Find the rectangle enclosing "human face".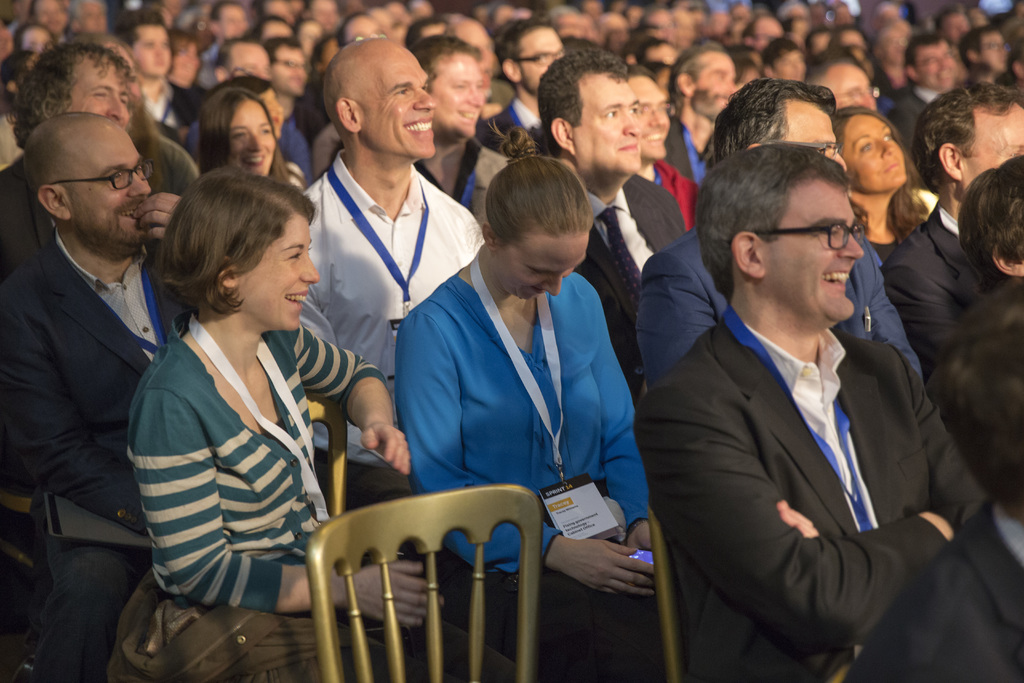
<bbox>66, 127, 152, 243</bbox>.
